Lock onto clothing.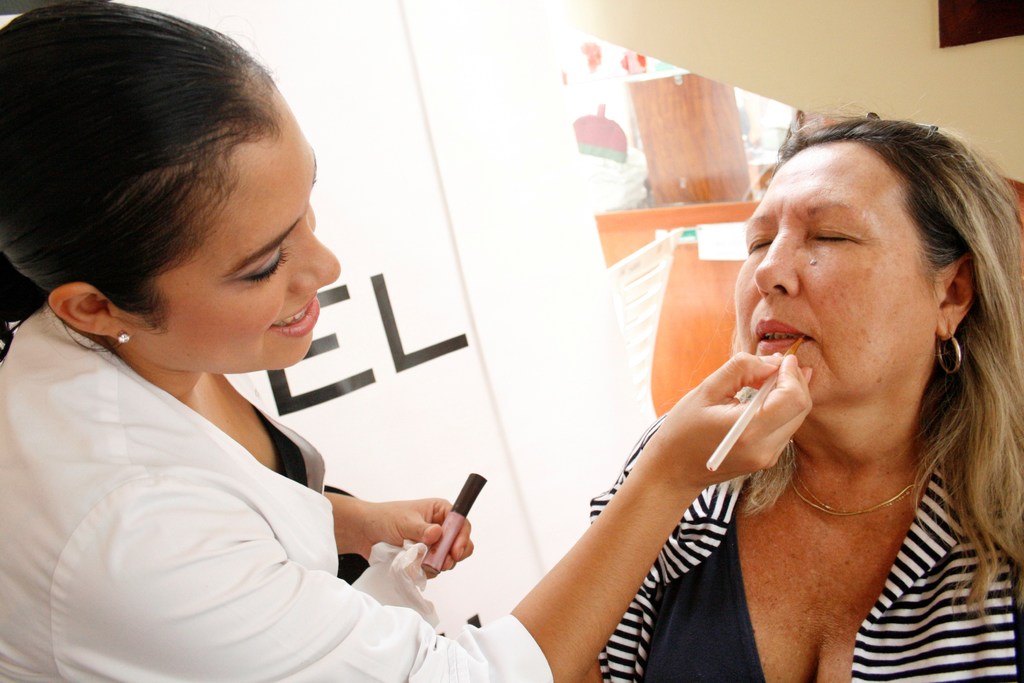
Locked: {"left": 589, "top": 389, "right": 1023, "bottom": 682}.
